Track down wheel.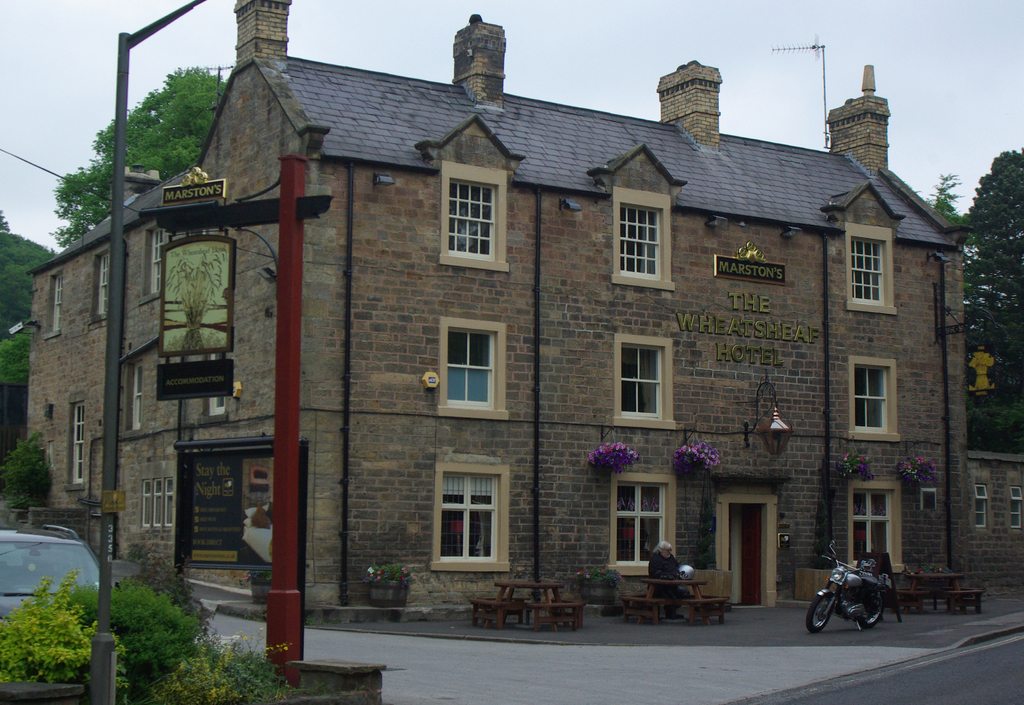
Tracked to locate(804, 593, 817, 634).
